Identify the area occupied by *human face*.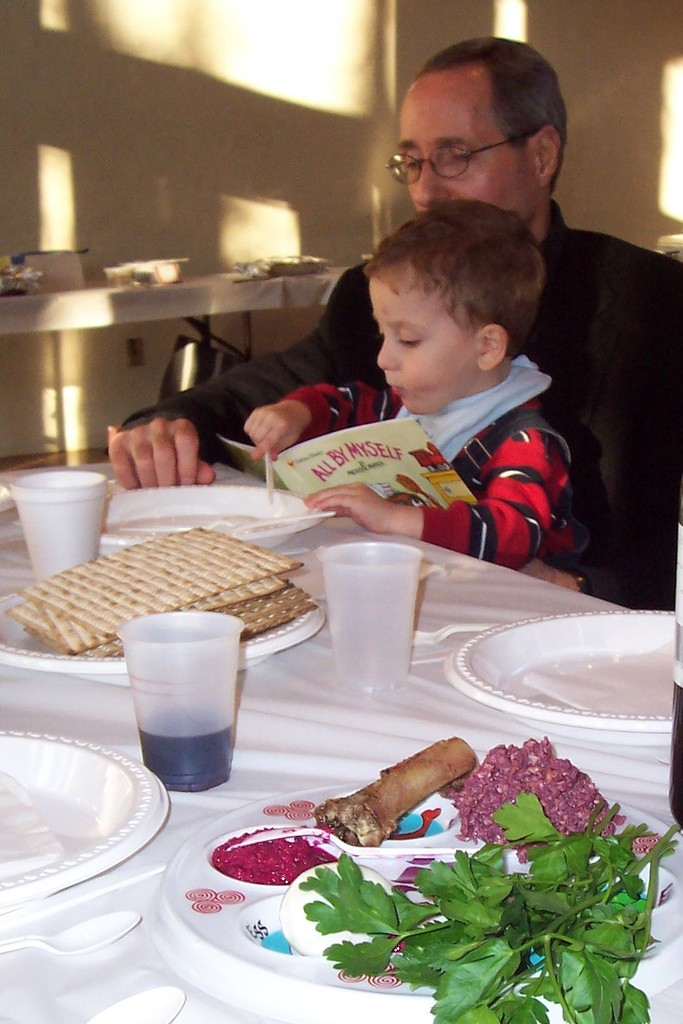
Area: pyautogui.locateOnScreen(387, 75, 519, 211).
